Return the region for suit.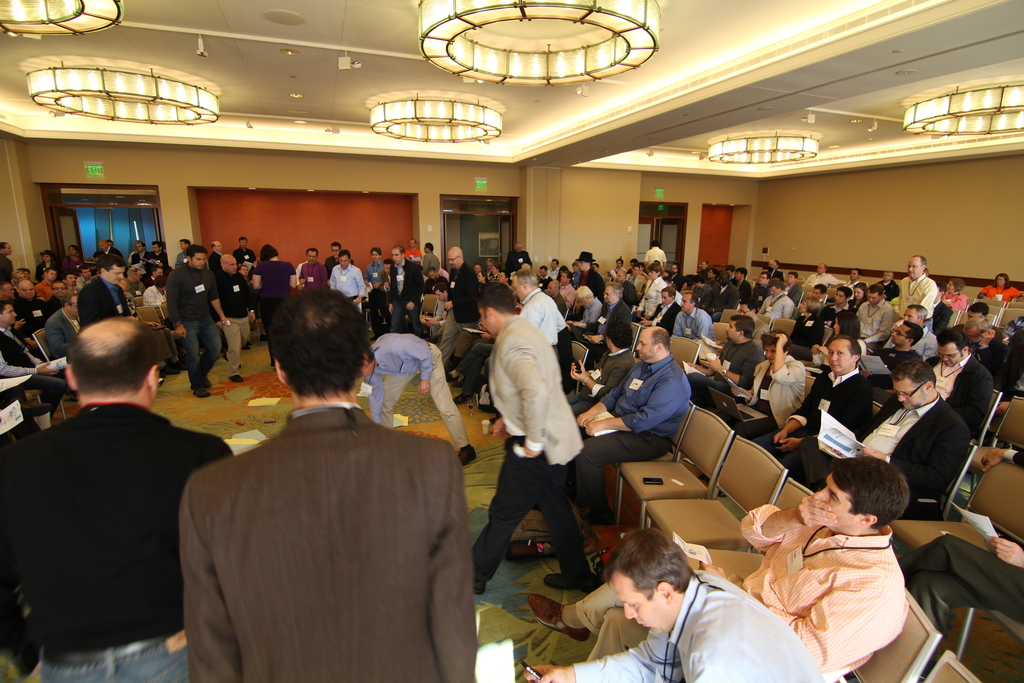
box(483, 269, 495, 281).
